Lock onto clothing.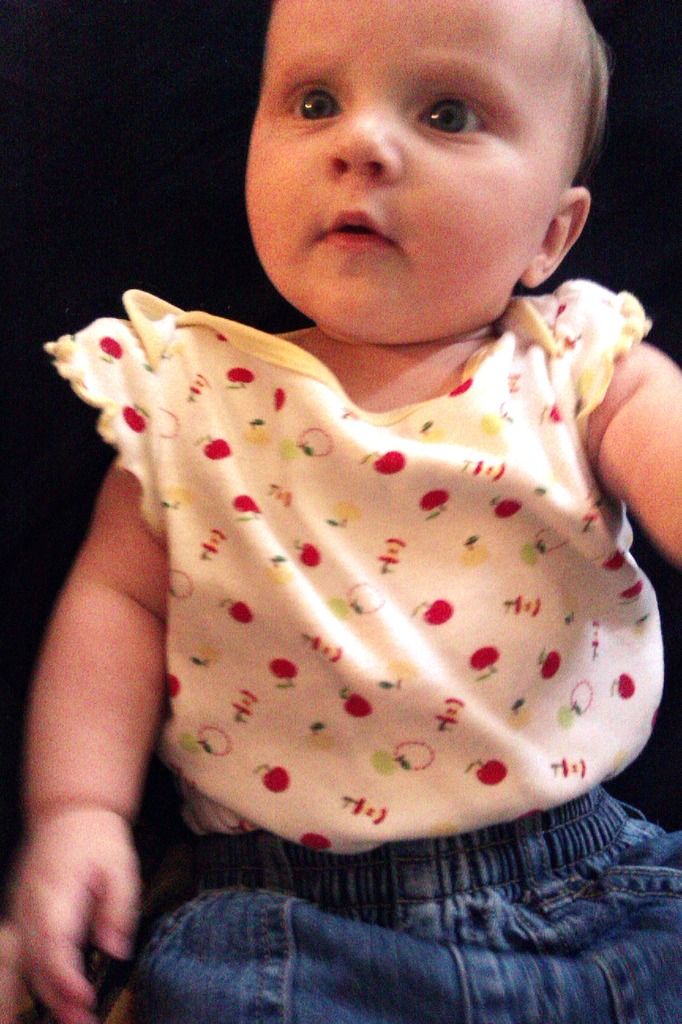
Locked: [87, 232, 681, 922].
